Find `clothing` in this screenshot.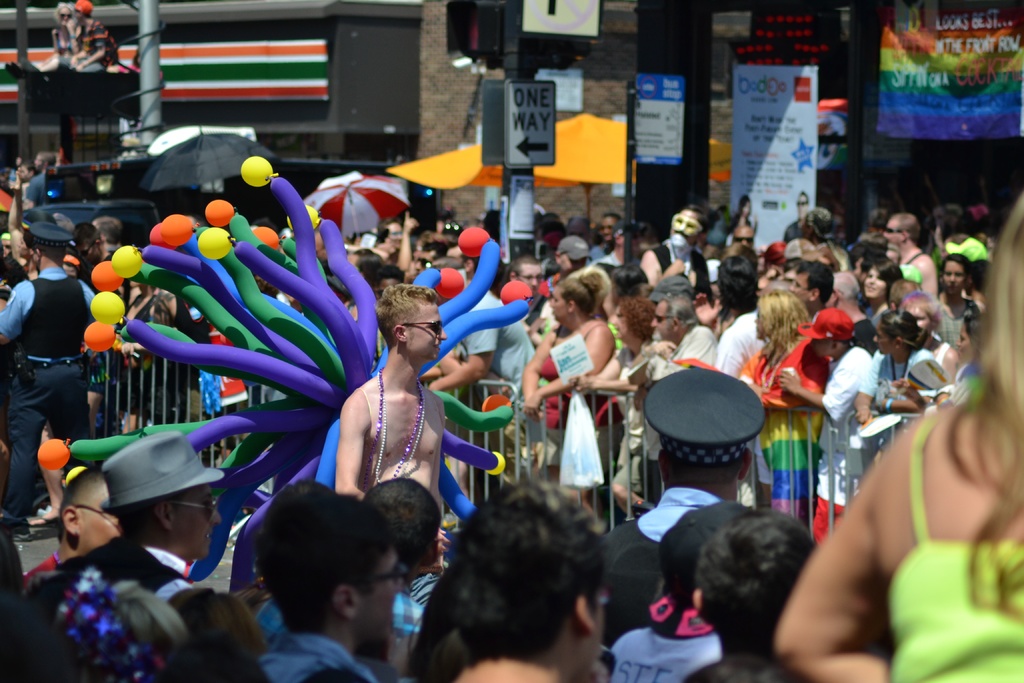
The bounding box for `clothing` is bbox=(887, 420, 1023, 682).
